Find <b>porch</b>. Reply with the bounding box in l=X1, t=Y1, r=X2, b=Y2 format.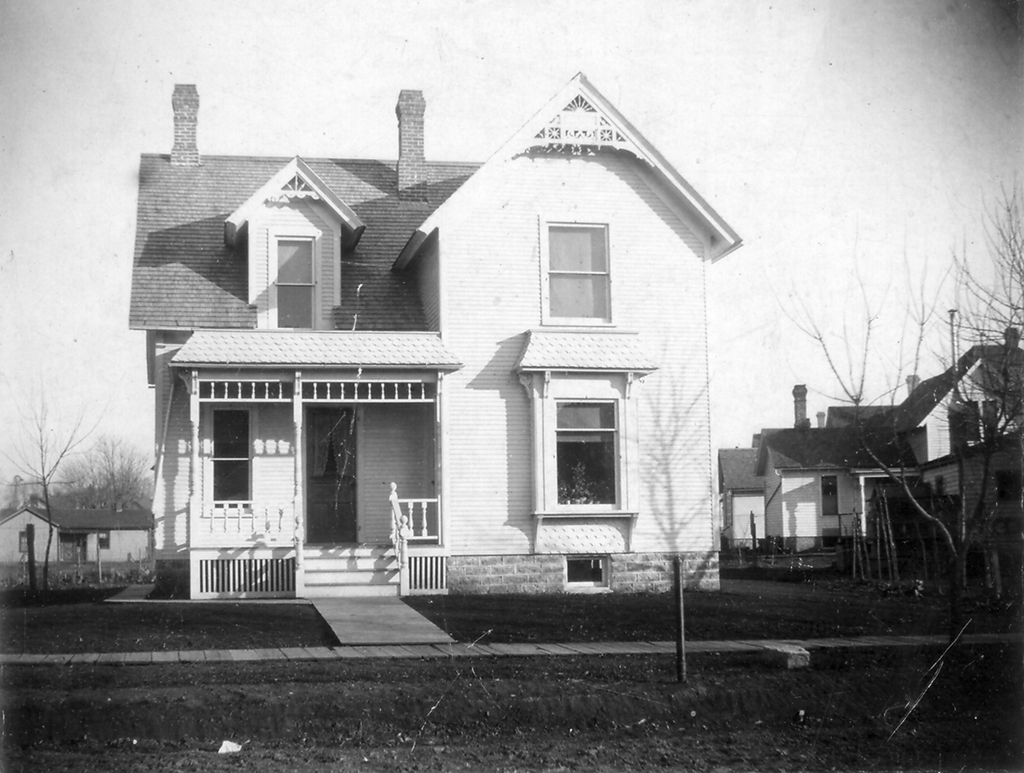
l=184, t=482, r=445, b=554.
